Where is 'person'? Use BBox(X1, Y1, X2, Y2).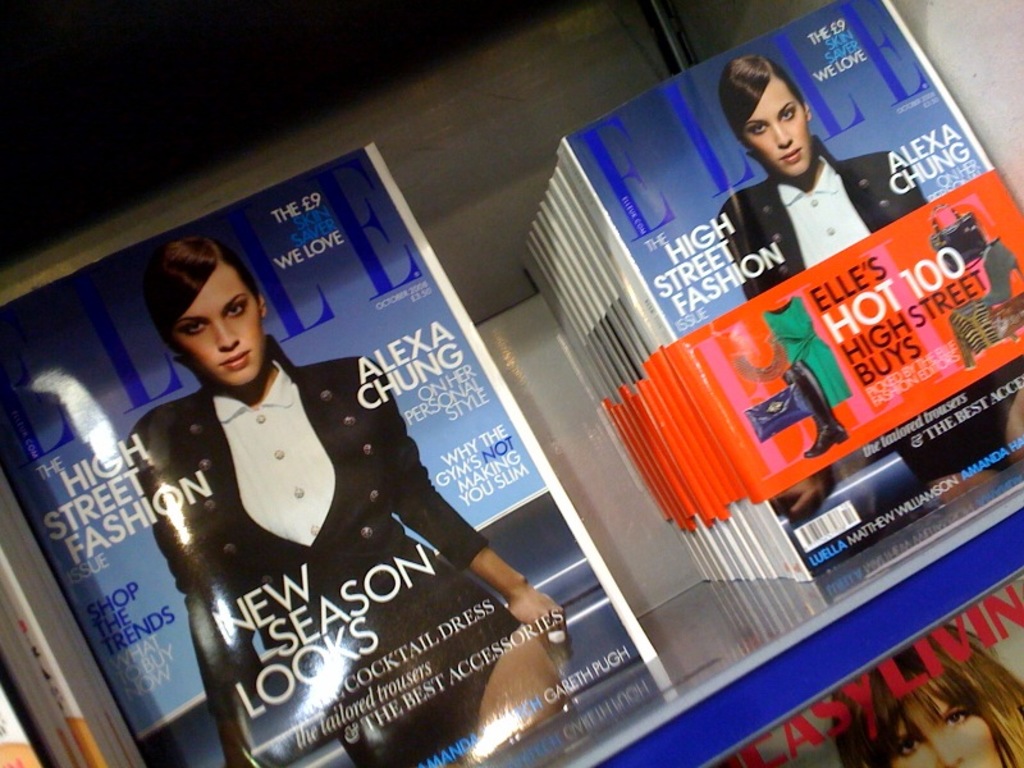
BBox(721, 55, 1023, 522).
